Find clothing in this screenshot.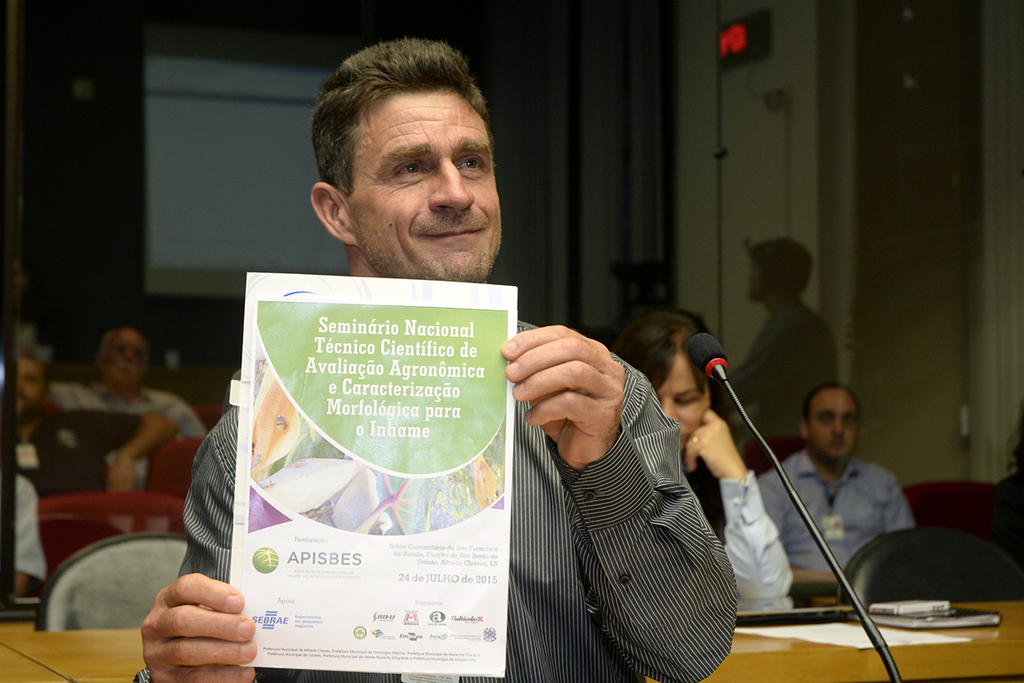
The bounding box for clothing is <region>10, 479, 52, 585</region>.
